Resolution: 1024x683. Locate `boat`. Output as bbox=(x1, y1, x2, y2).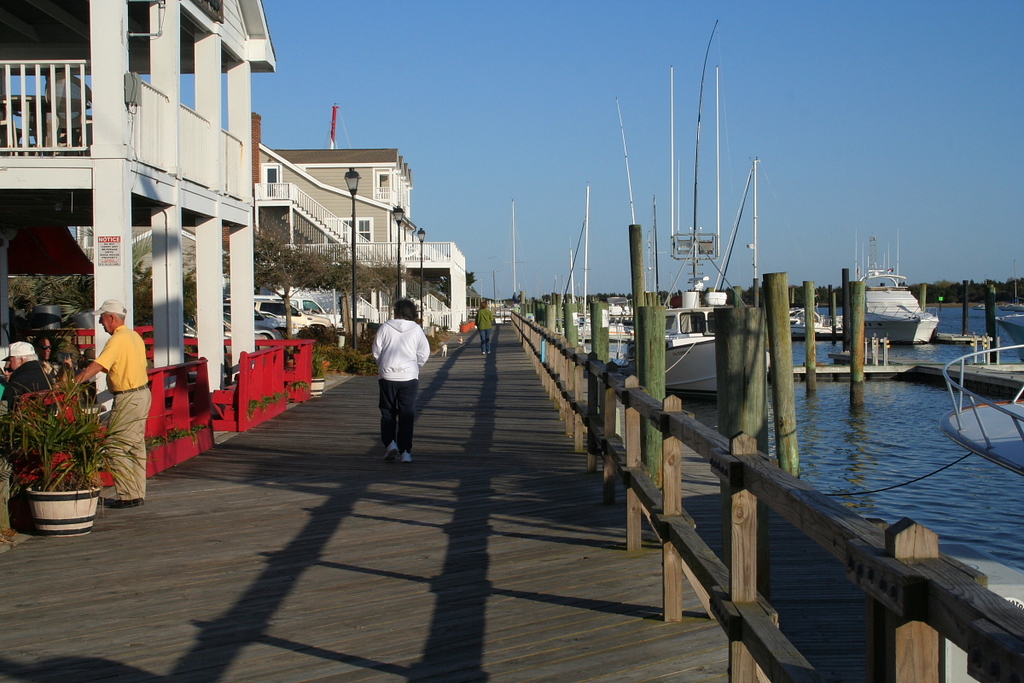
bbox=(625, 18, 759, 402).
